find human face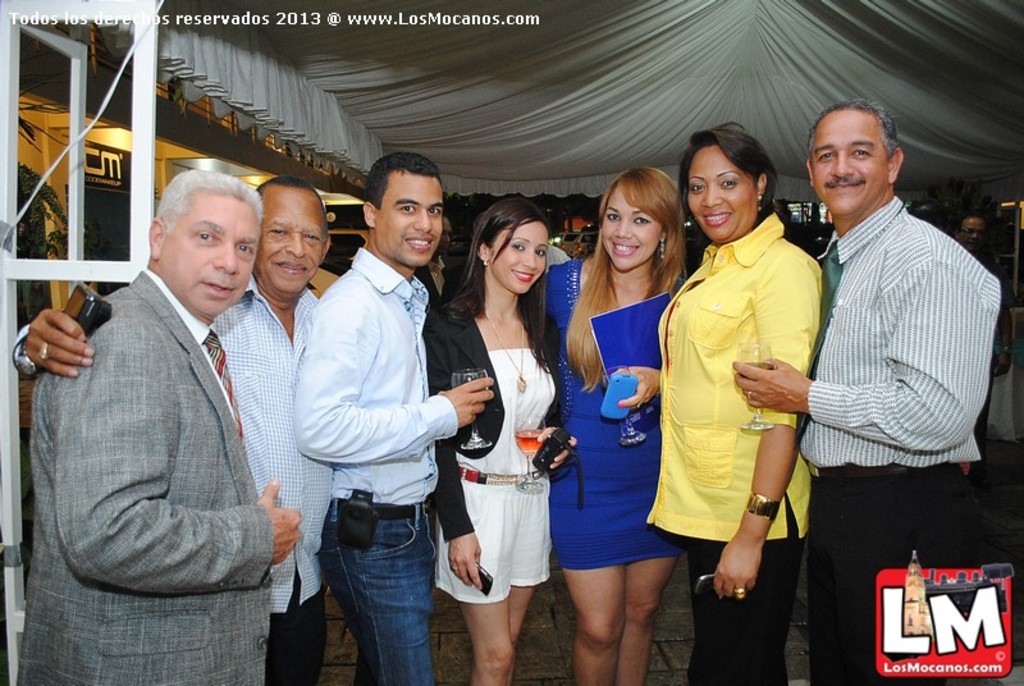
region(376, 177, 445, 267)
